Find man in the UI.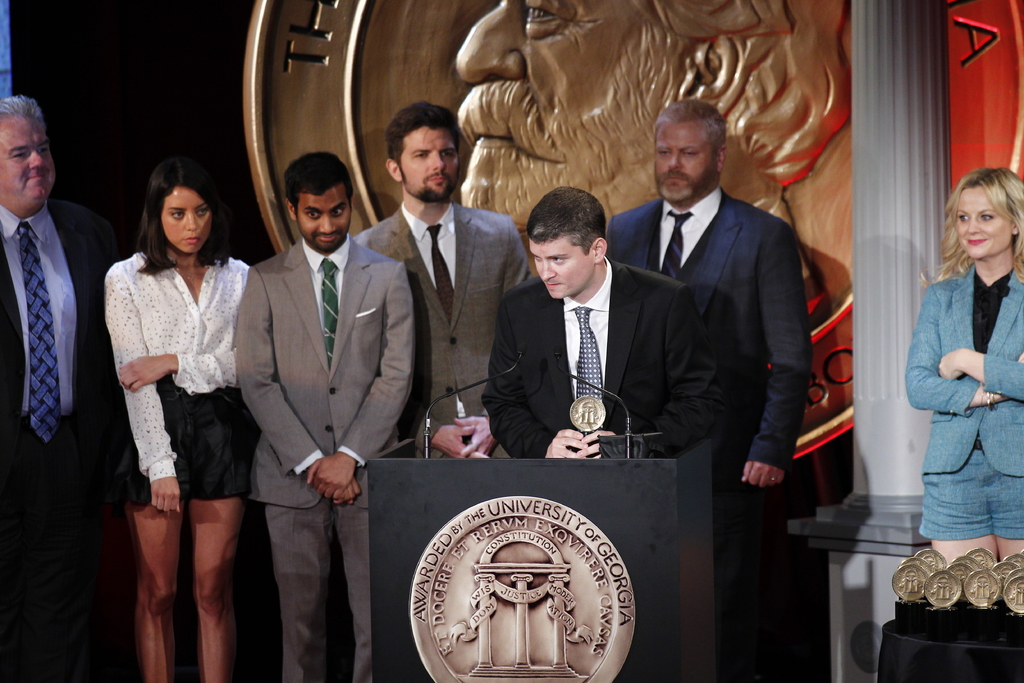
UI element at box(605, 90, 836, 520).
